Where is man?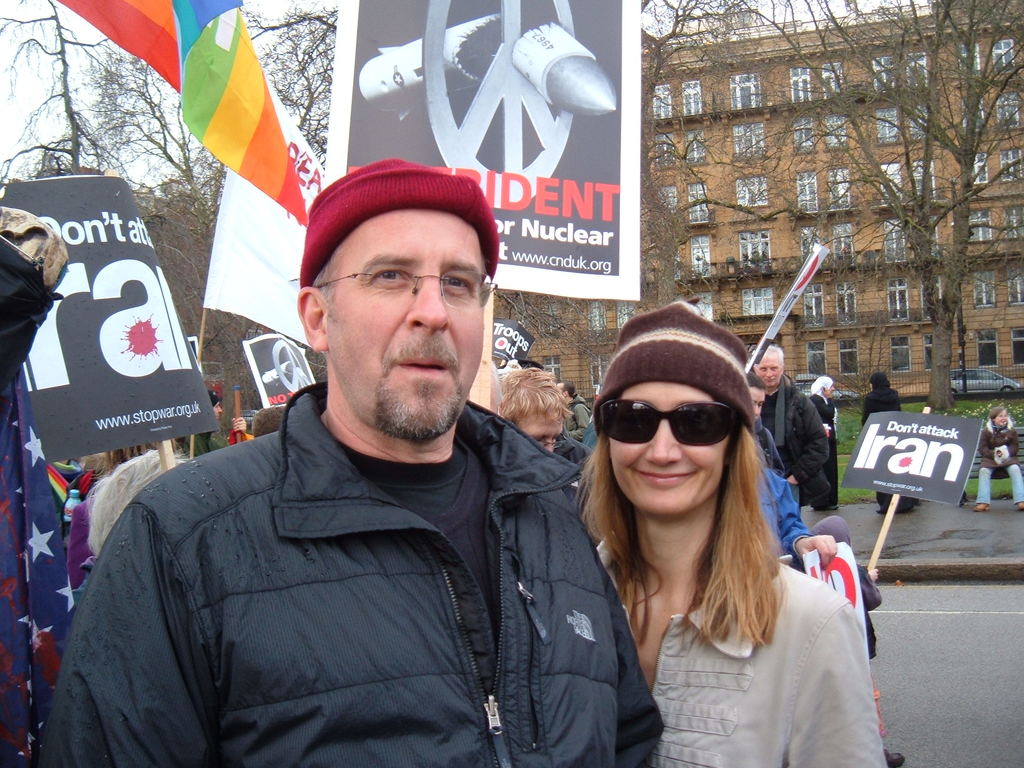
BBox(748, 335, 829, 509).
